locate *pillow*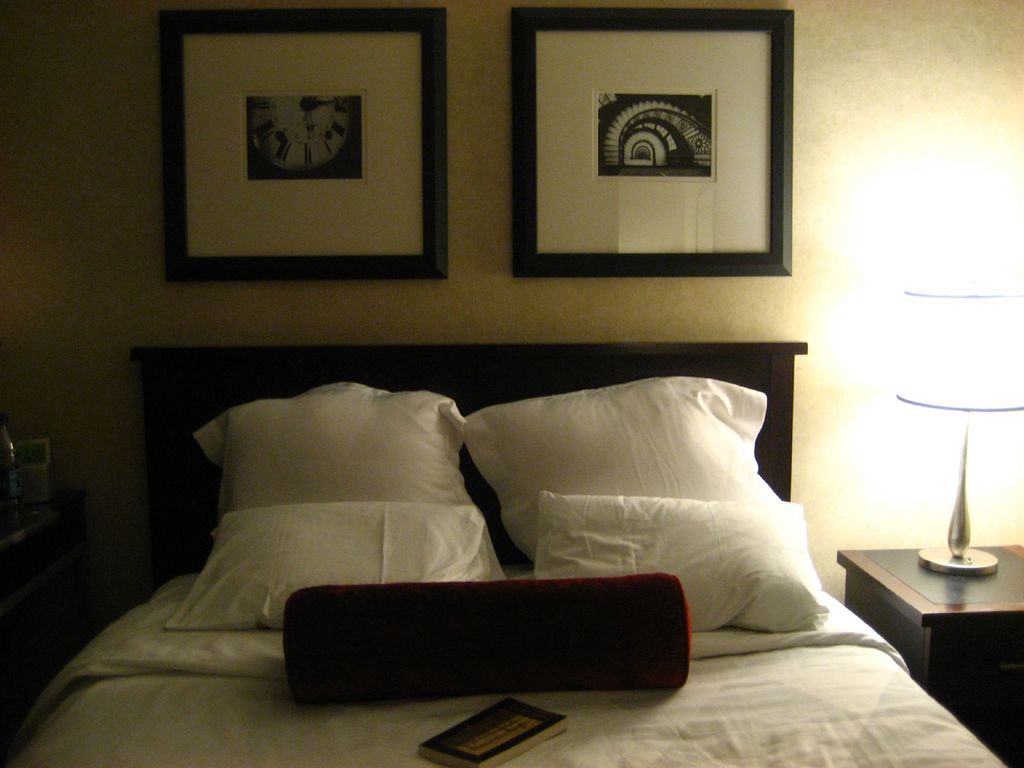
l=536, t=492, r=834, b=630
